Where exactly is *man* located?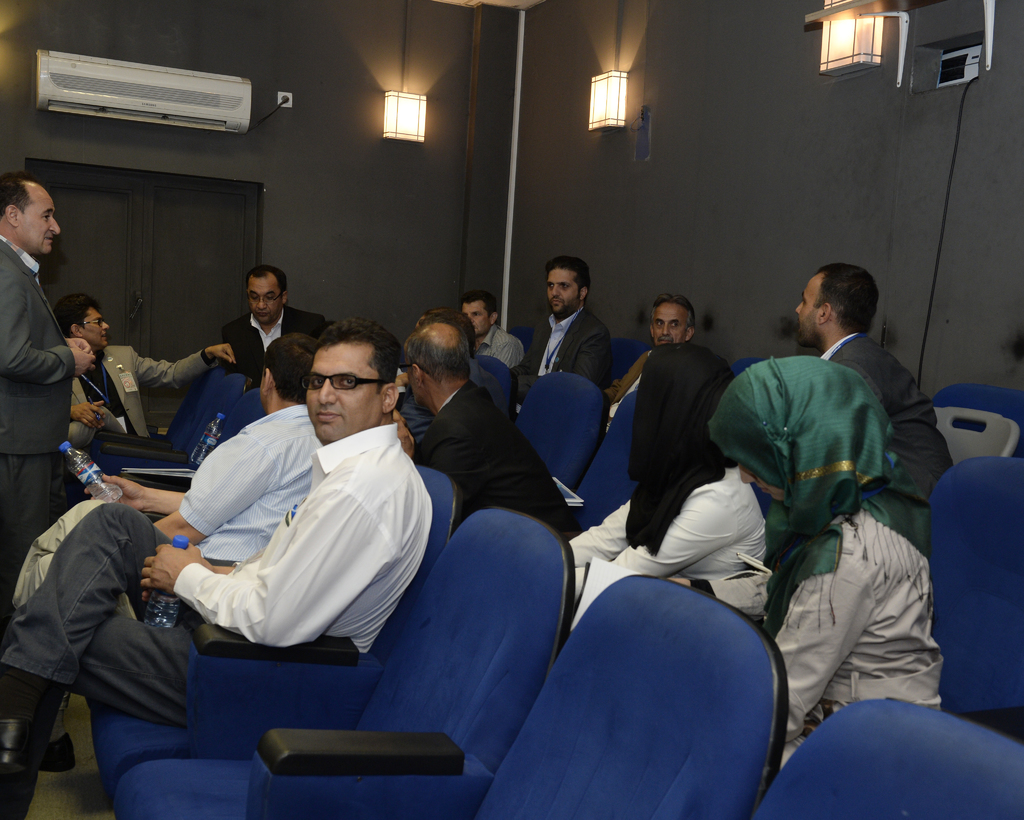
Its bounding box is 0 173 92 708.
